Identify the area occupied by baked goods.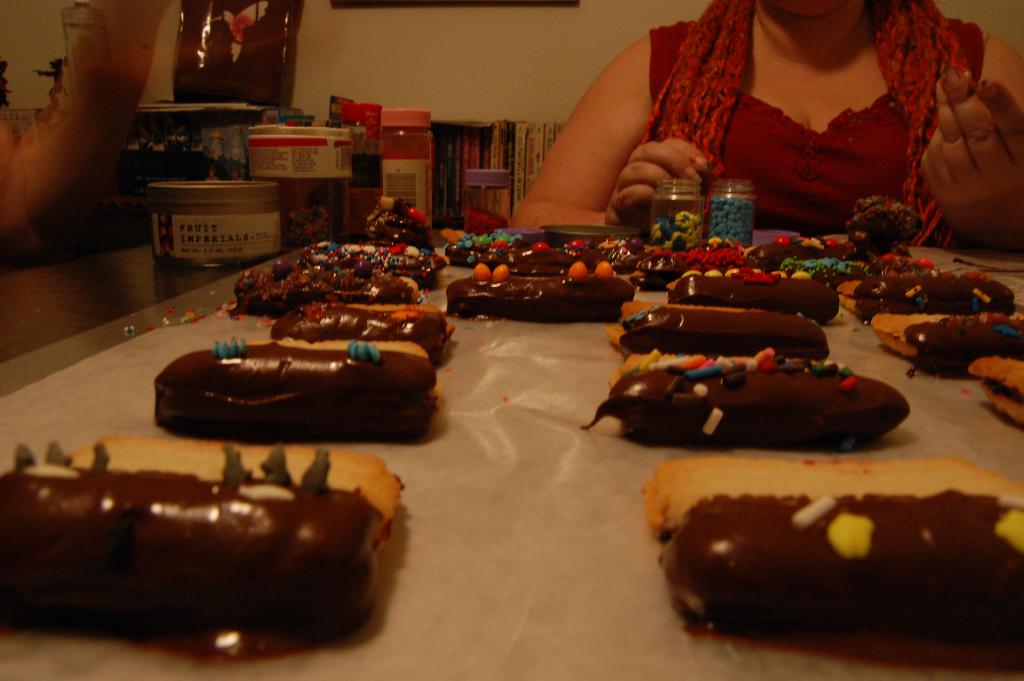
Area: locate(970, 356, 1023, 428).
